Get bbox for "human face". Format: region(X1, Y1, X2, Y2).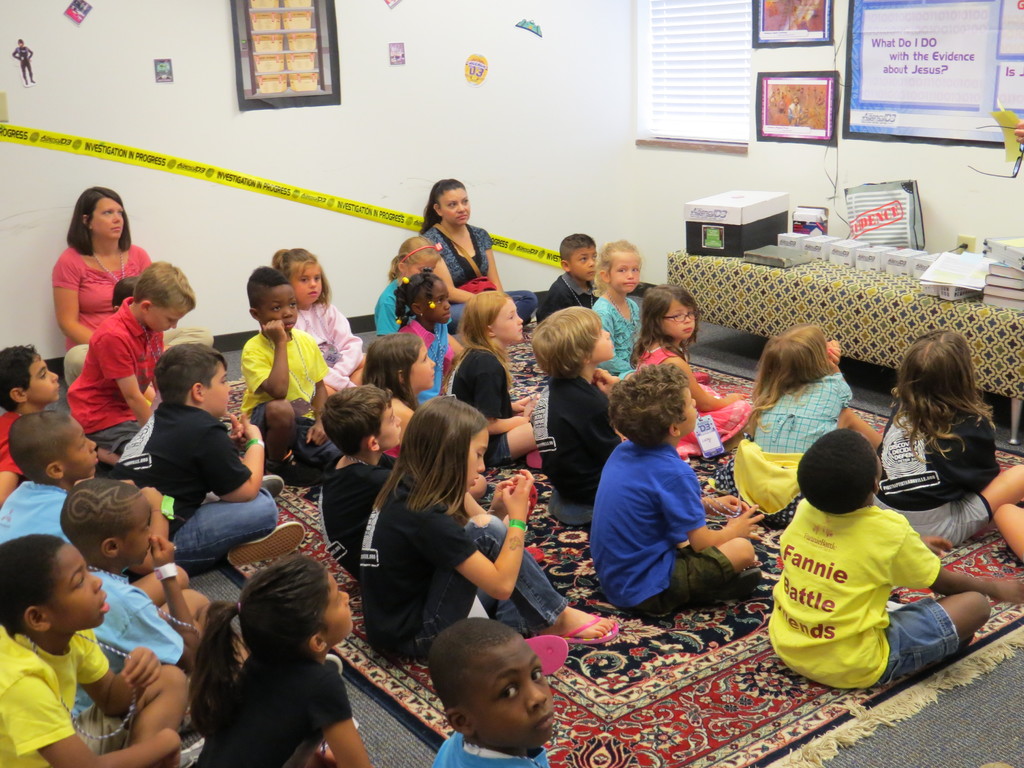
region(662, 300, 694, 340).
